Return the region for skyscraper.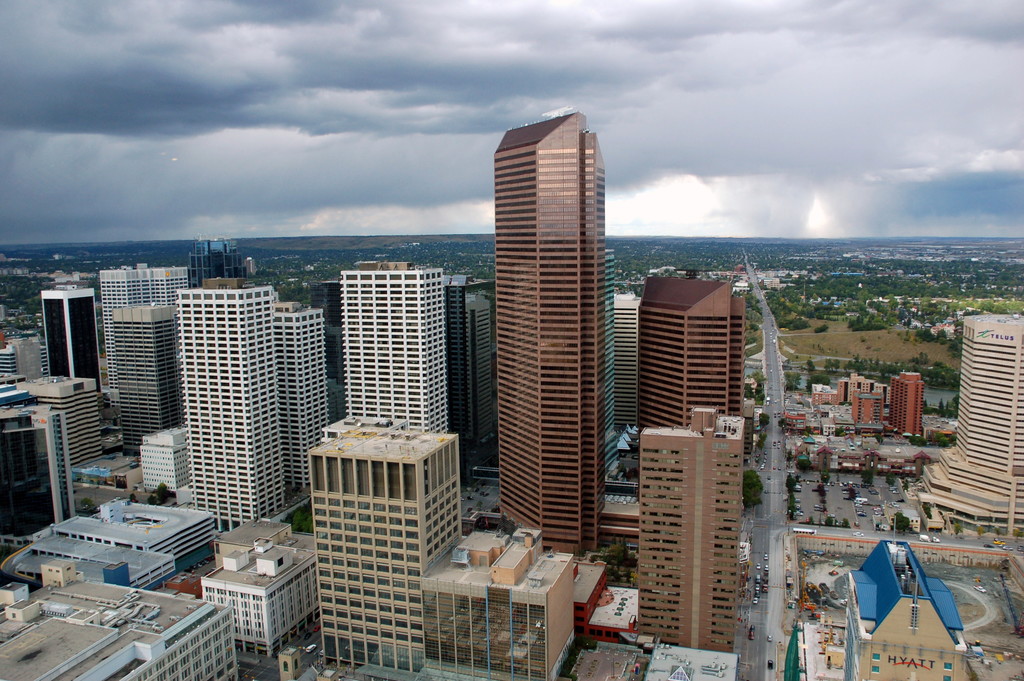
(188, 236, 255, 283).
